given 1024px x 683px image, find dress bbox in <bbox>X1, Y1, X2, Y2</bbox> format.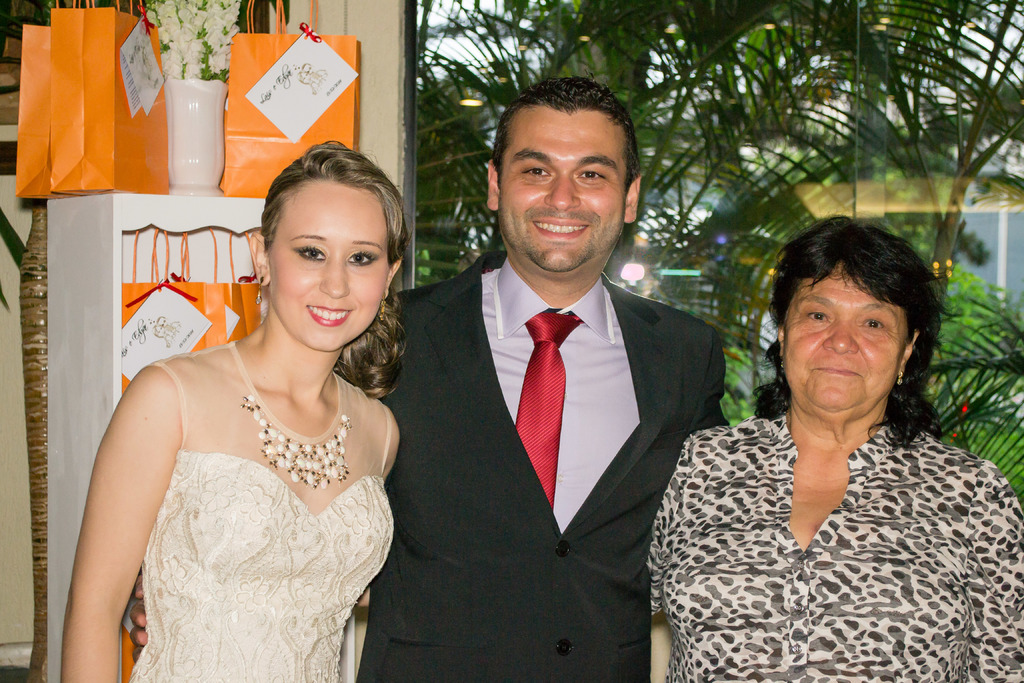
<bbox>127, 341, 395, 682</bbox>.
